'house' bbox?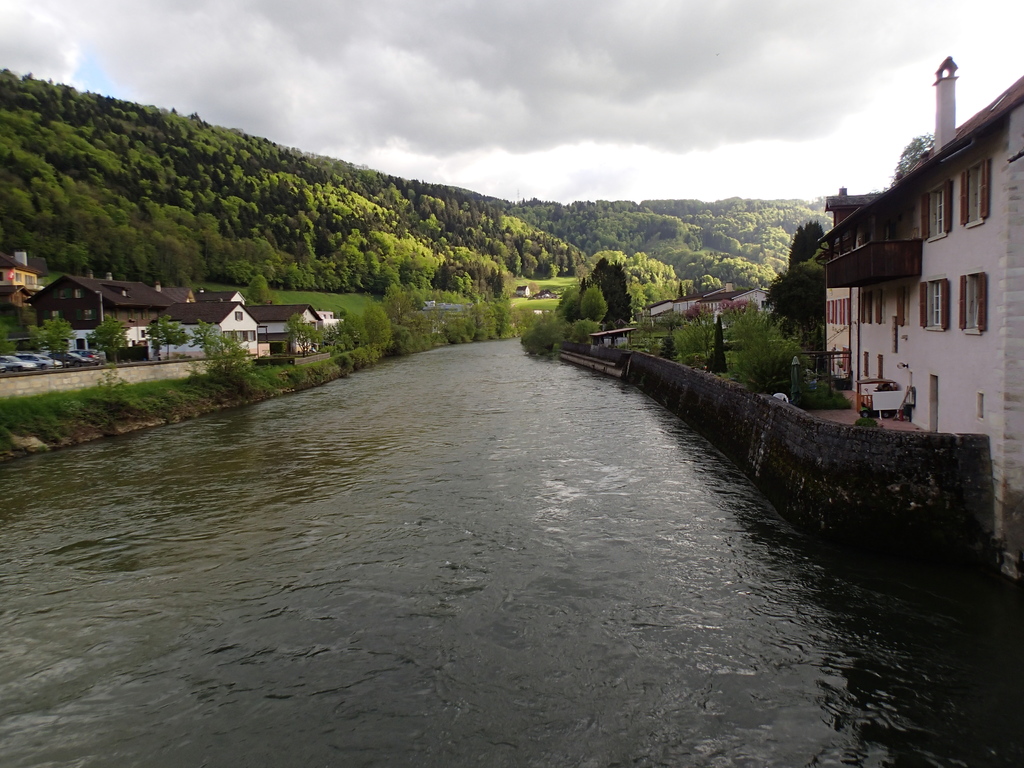
locate(678, 292, 700, 324)
